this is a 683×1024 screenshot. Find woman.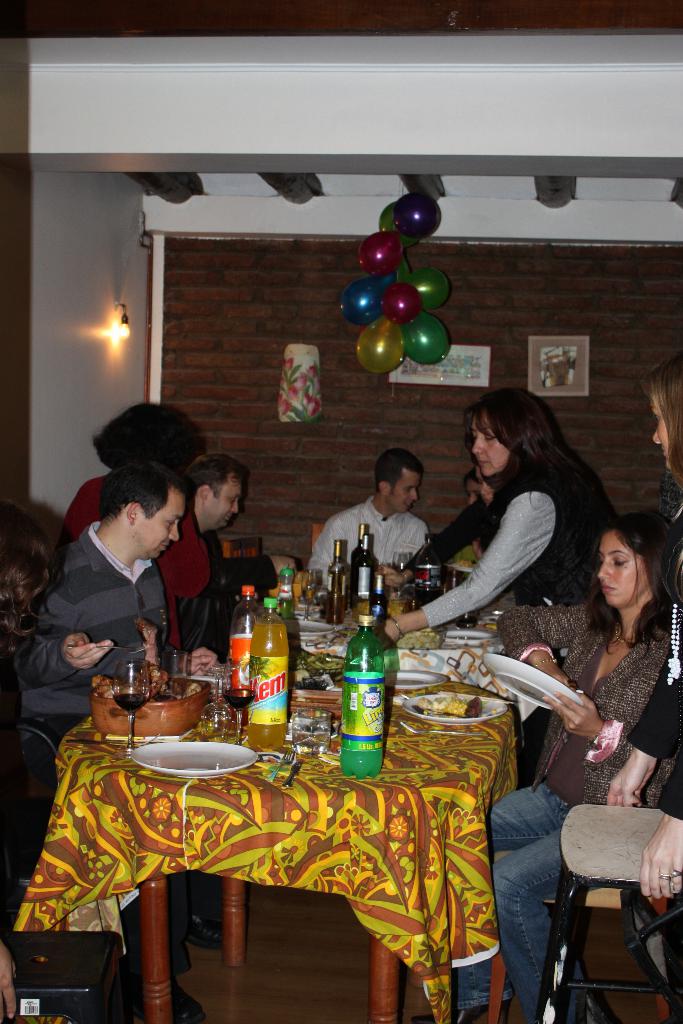
Bounding box: (425, 381, 627, 657).
